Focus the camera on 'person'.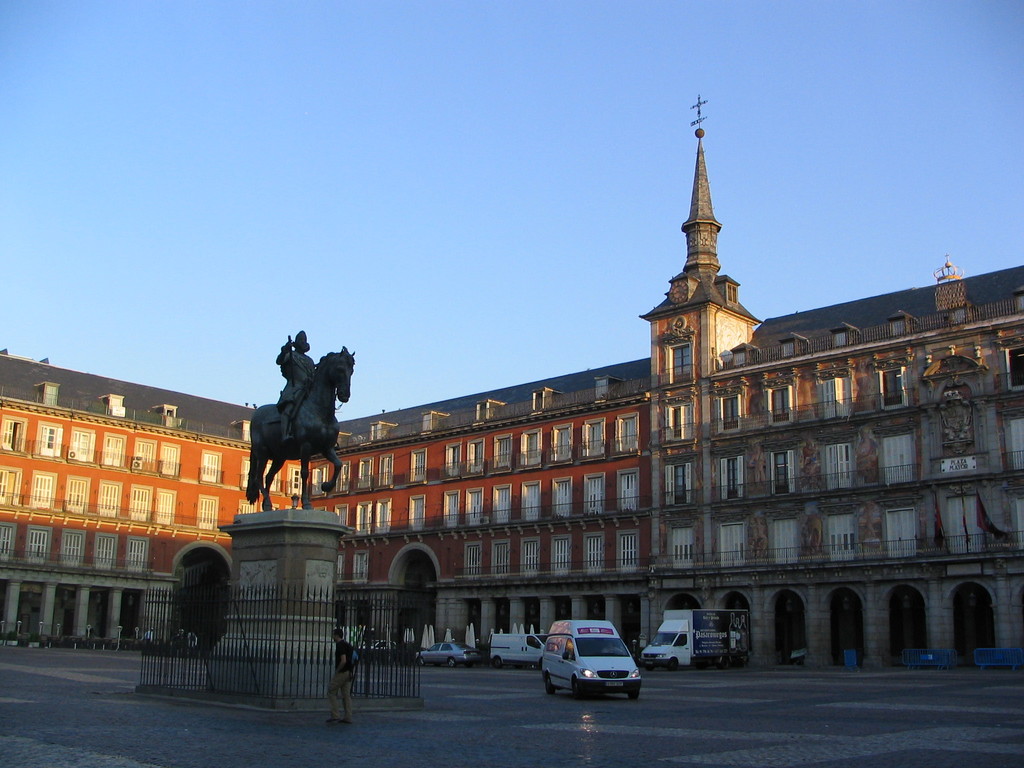
Focus region: [327,628,362,722].
